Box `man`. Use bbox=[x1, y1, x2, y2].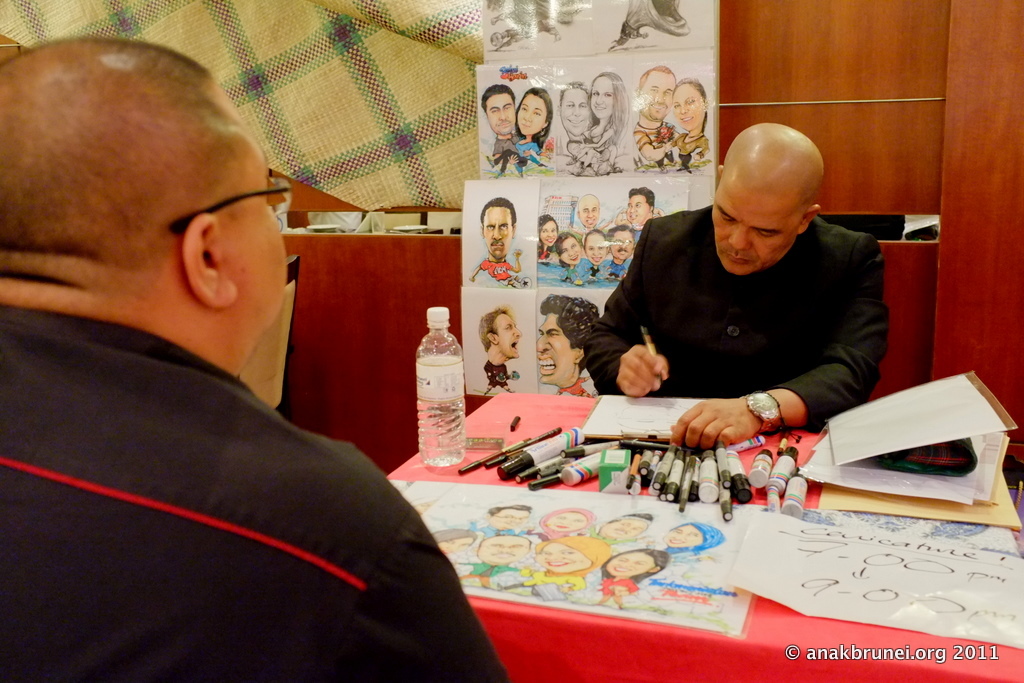
bbox=[477, 308, 524, 397].
